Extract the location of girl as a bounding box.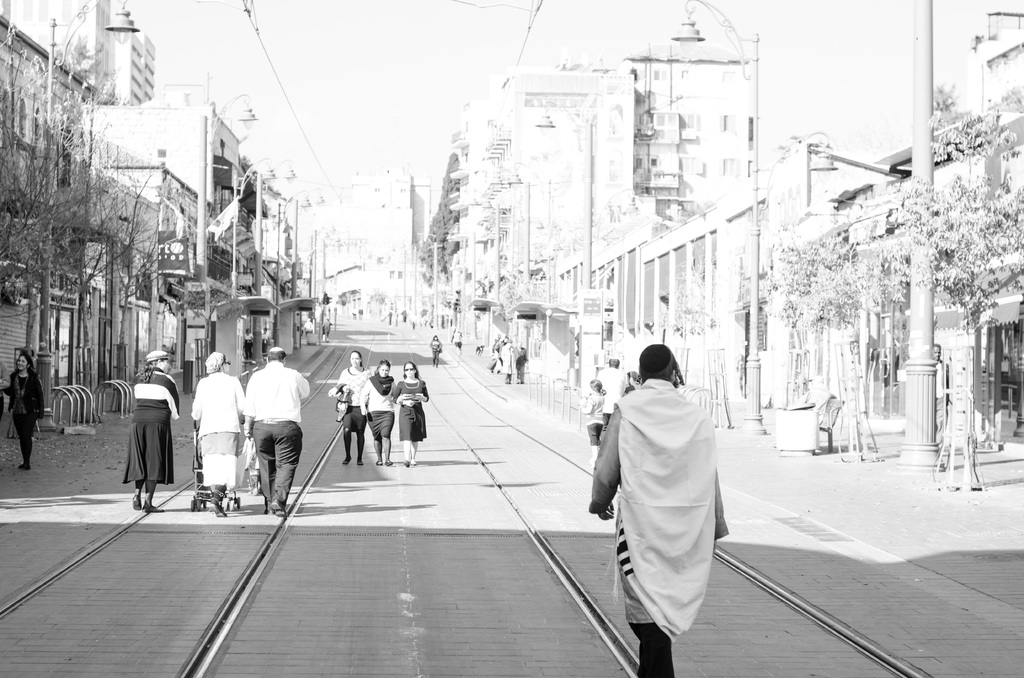
[x1=8, y1=353, x2=49, y2=459].
